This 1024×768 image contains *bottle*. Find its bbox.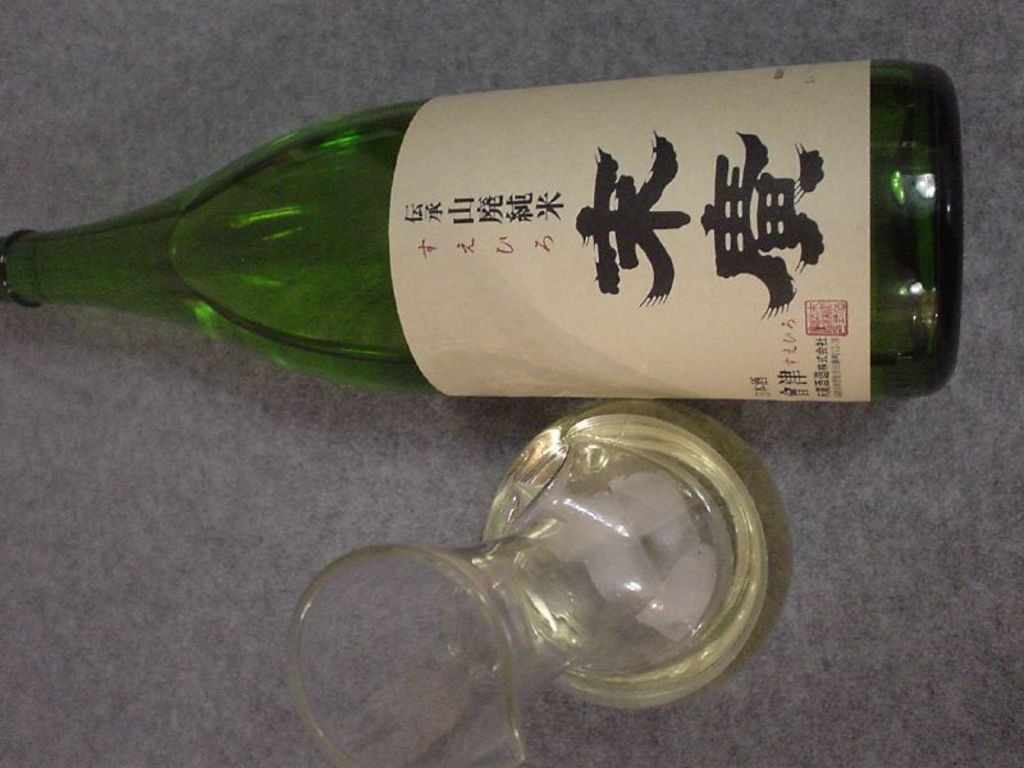
box(0, 58, 965, 403).
